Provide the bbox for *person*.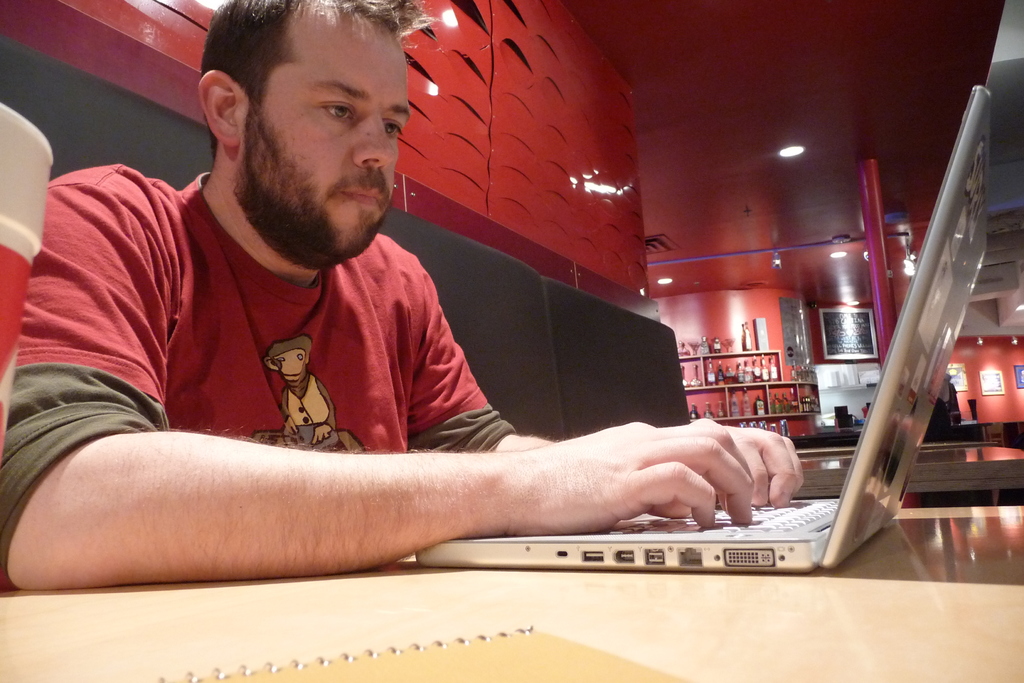
0 0 796 593.
